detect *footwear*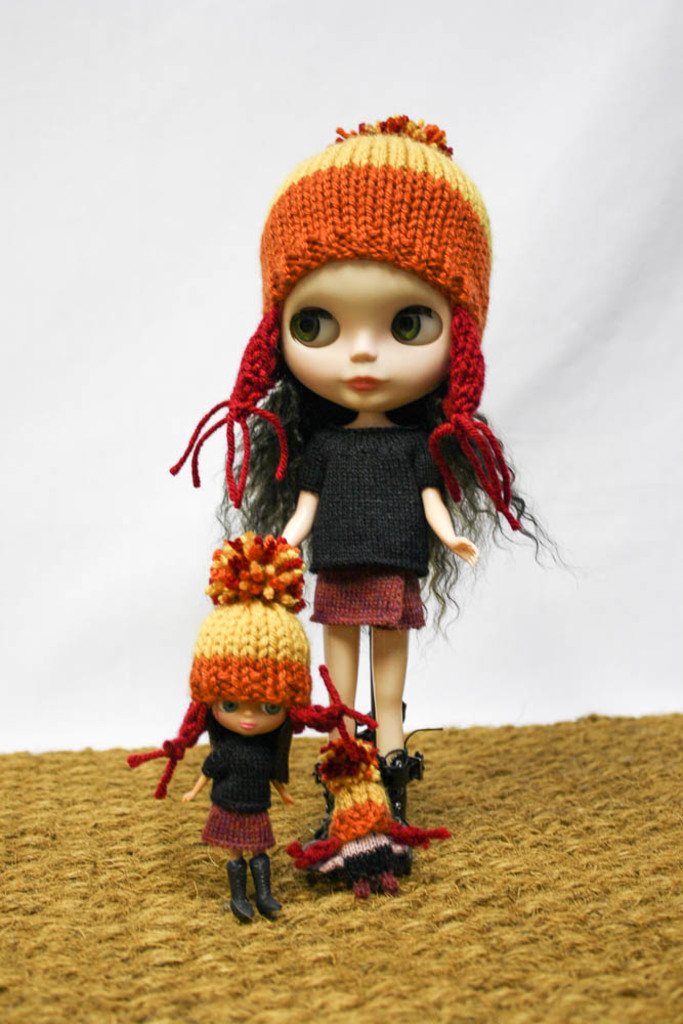
box=[247, 852, 285, 918]
